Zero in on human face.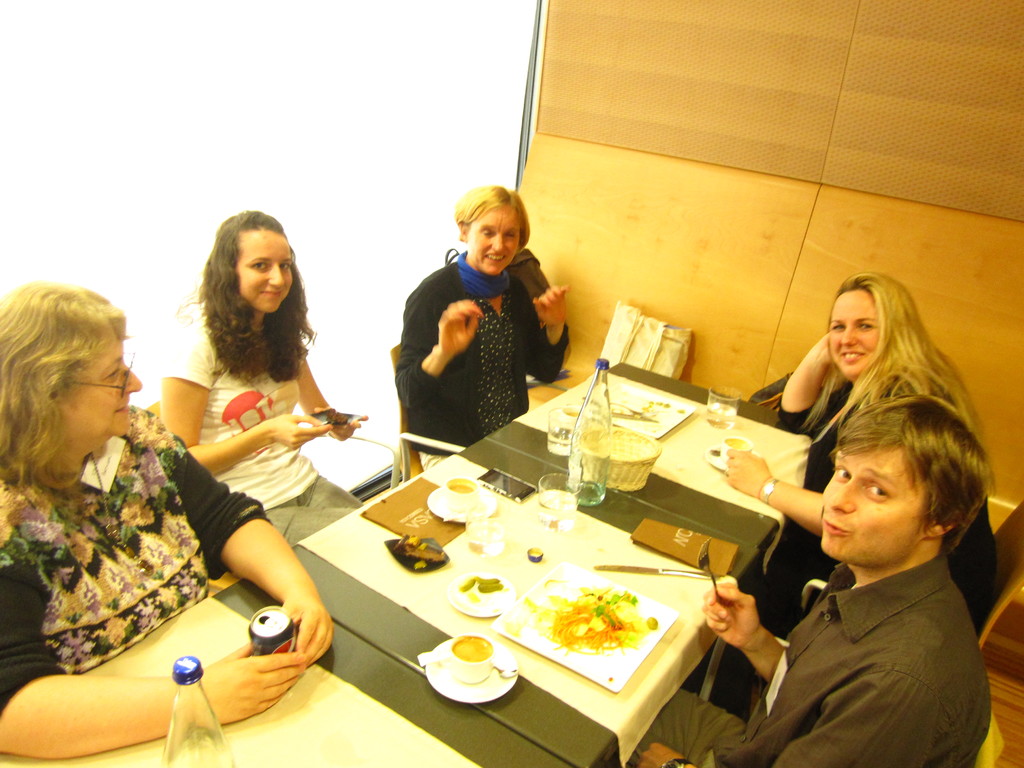
Zeroed in: locate(49, 333, 143, 429).
